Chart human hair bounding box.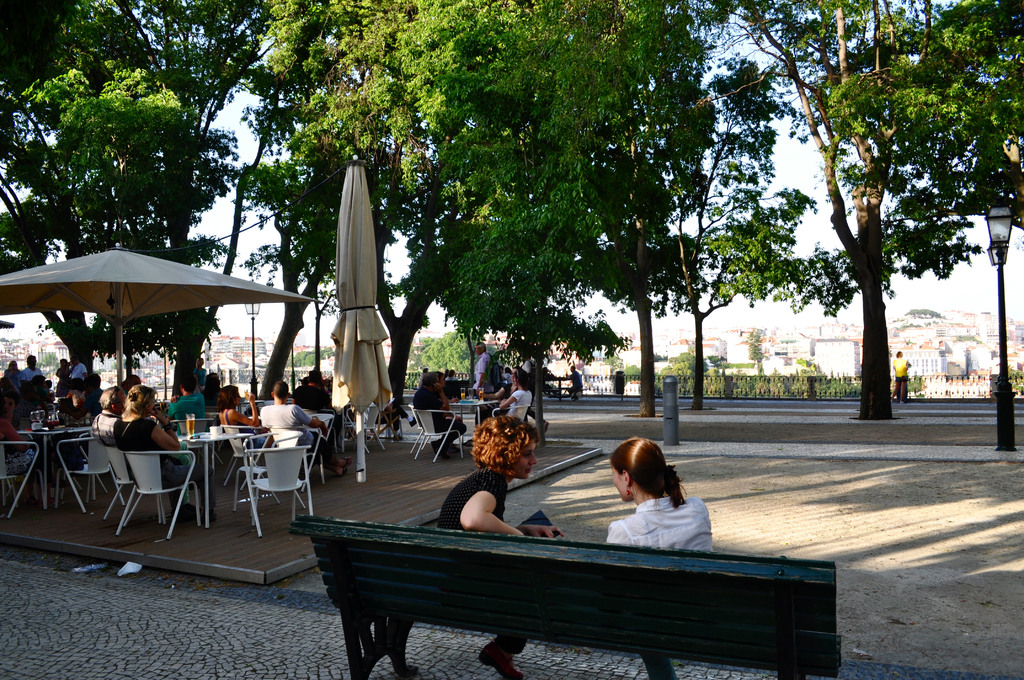
Charted: 195:357:203:368.
